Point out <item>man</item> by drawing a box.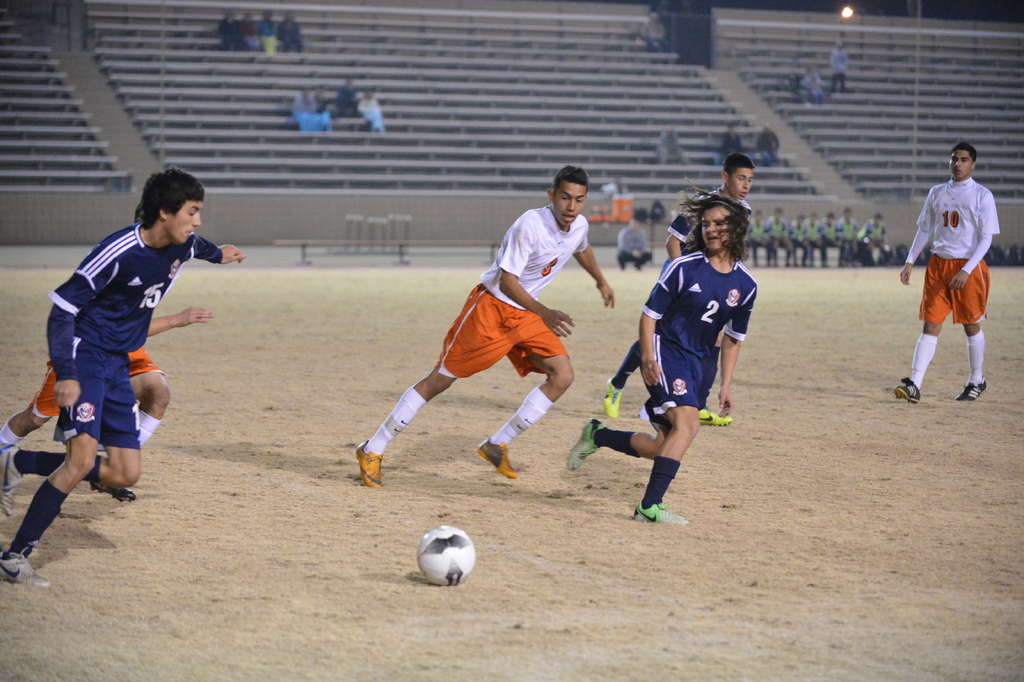
bbox=[655, 156, 761, 433].
